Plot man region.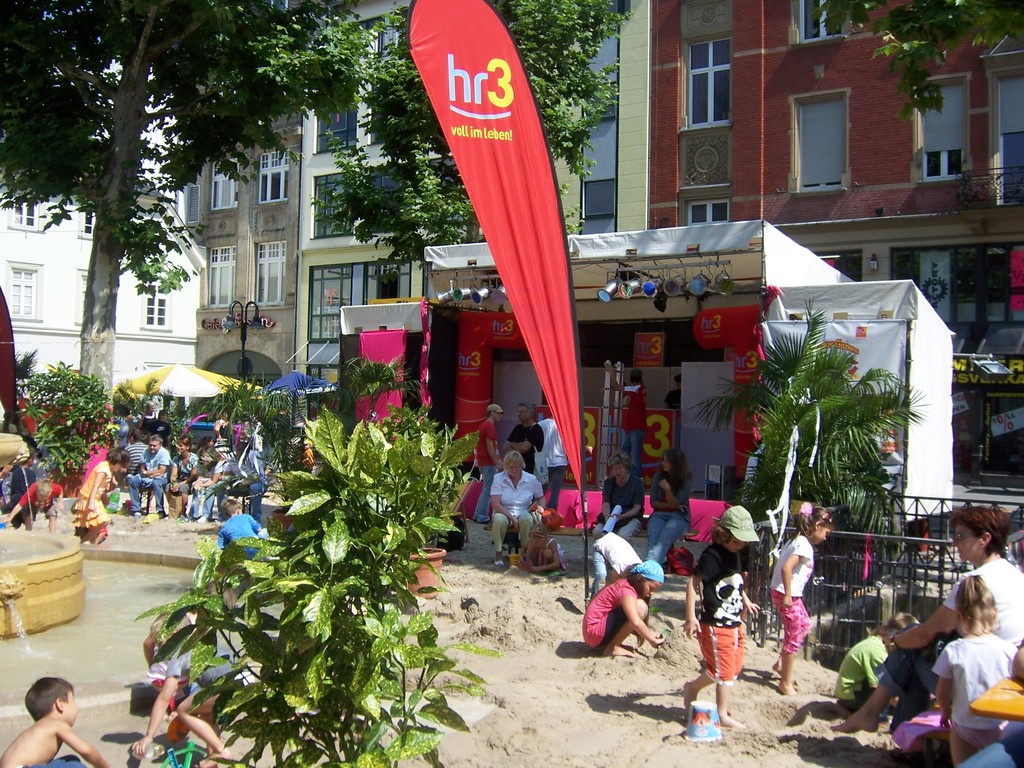
Plotted at bbox=(473, 403, 505, 529).
